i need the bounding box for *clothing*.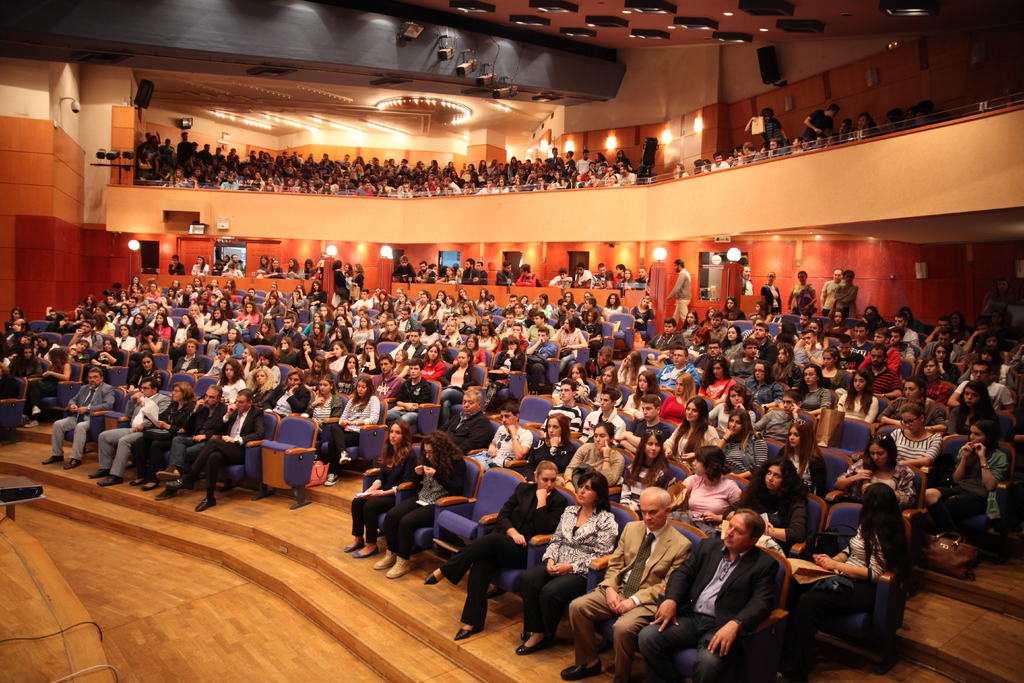
Here it is: (left=725, top=428, right=767, bottom=472).
